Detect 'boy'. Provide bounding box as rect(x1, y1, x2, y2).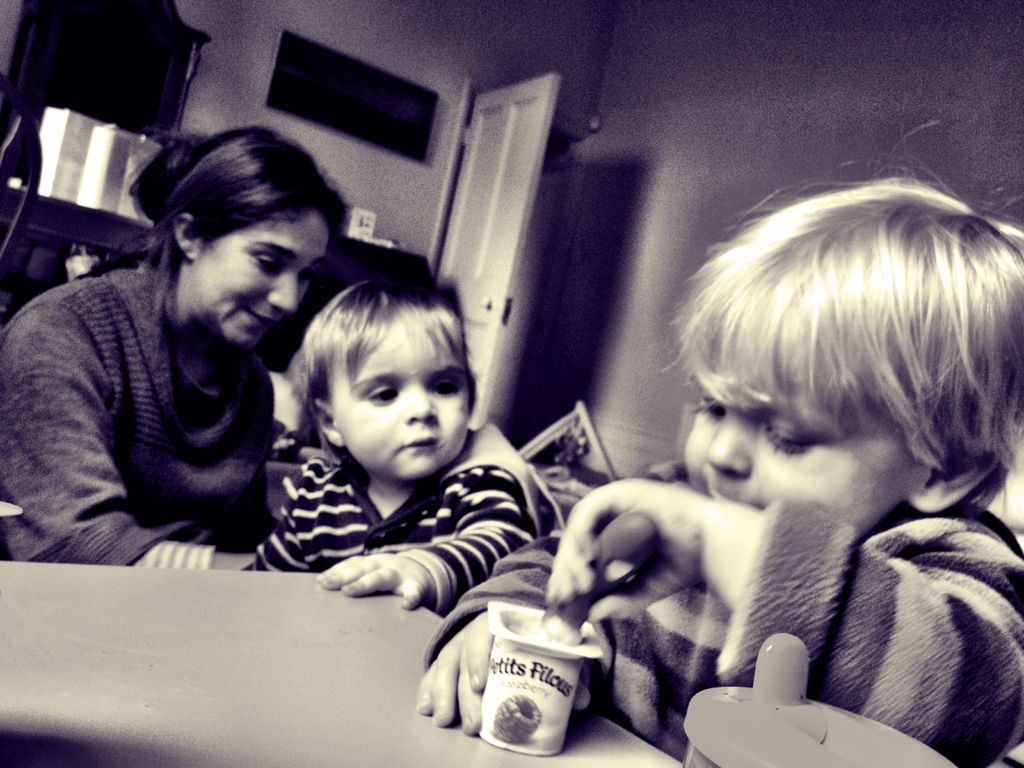
rect(243, 261, 552, 662).
